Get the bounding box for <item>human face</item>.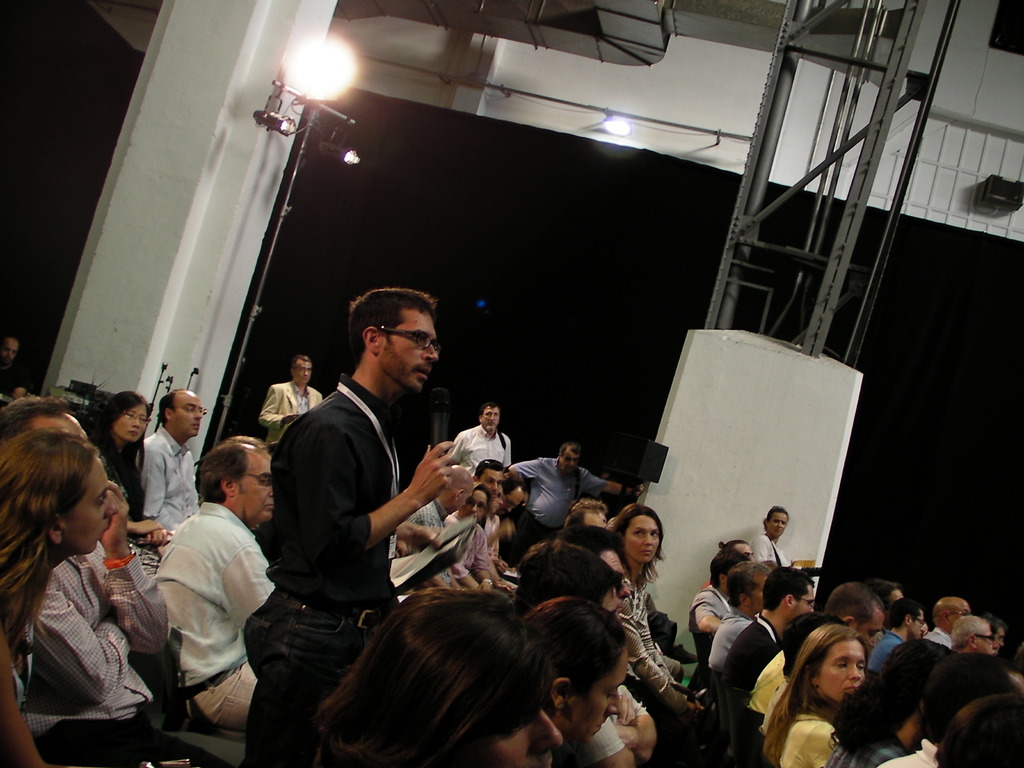
578,643,631,735.
